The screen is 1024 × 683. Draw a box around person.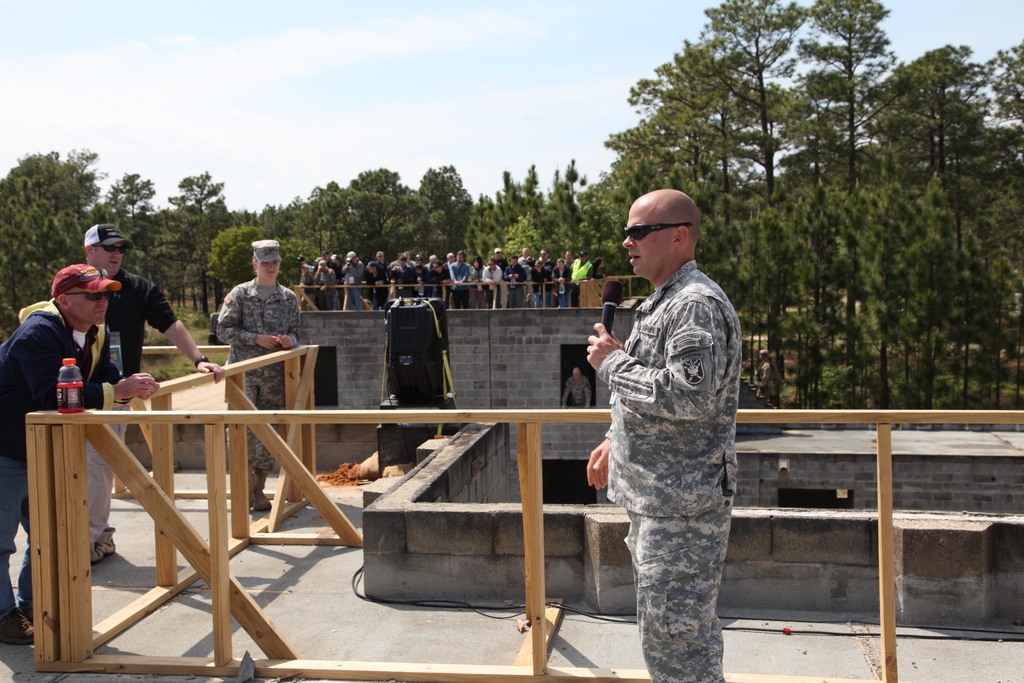
left=586, top=190, right=742, bottom=682.
